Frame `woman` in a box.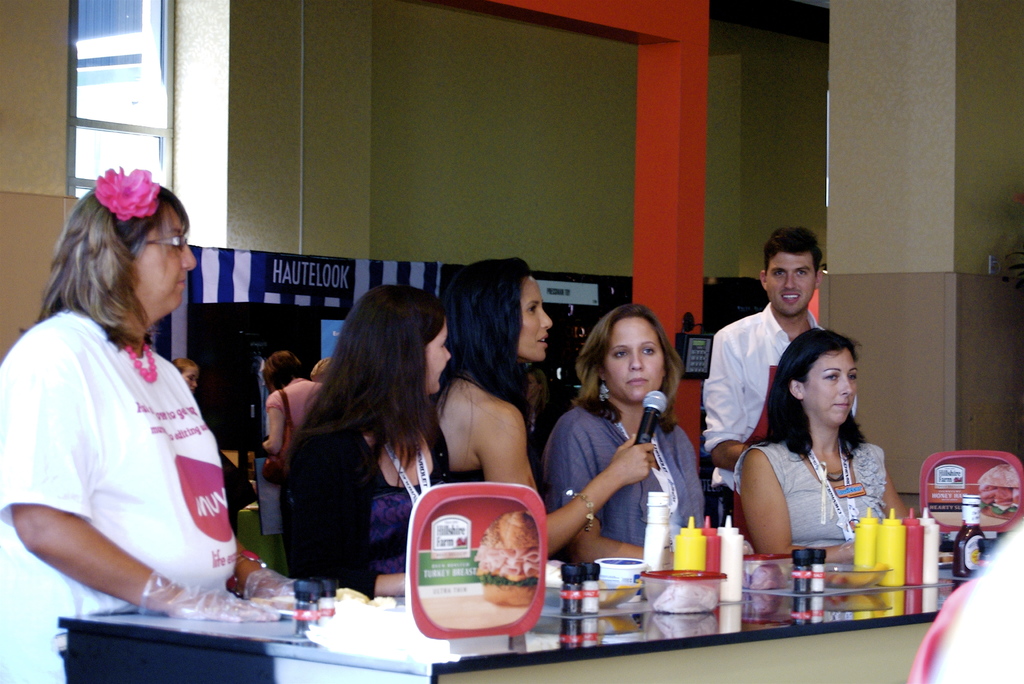
(0,167,278,683).
